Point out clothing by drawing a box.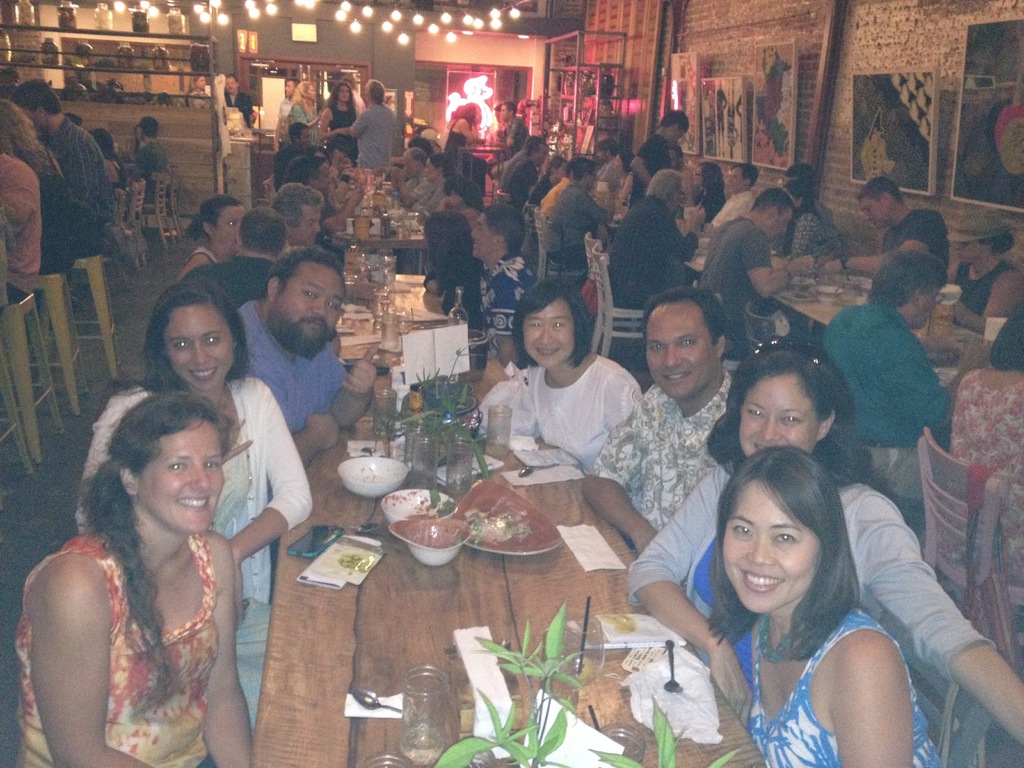
{"left": 749, "top": 610, "right": 941, "bottom": 767}.
